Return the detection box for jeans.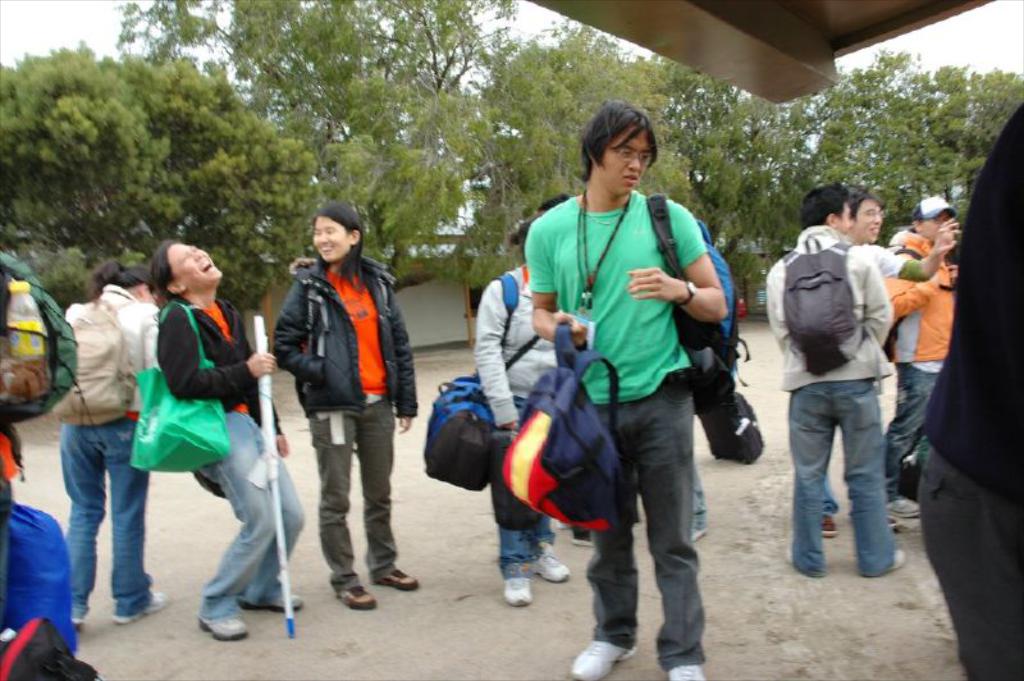
rect(884, 358, 934, 502).
